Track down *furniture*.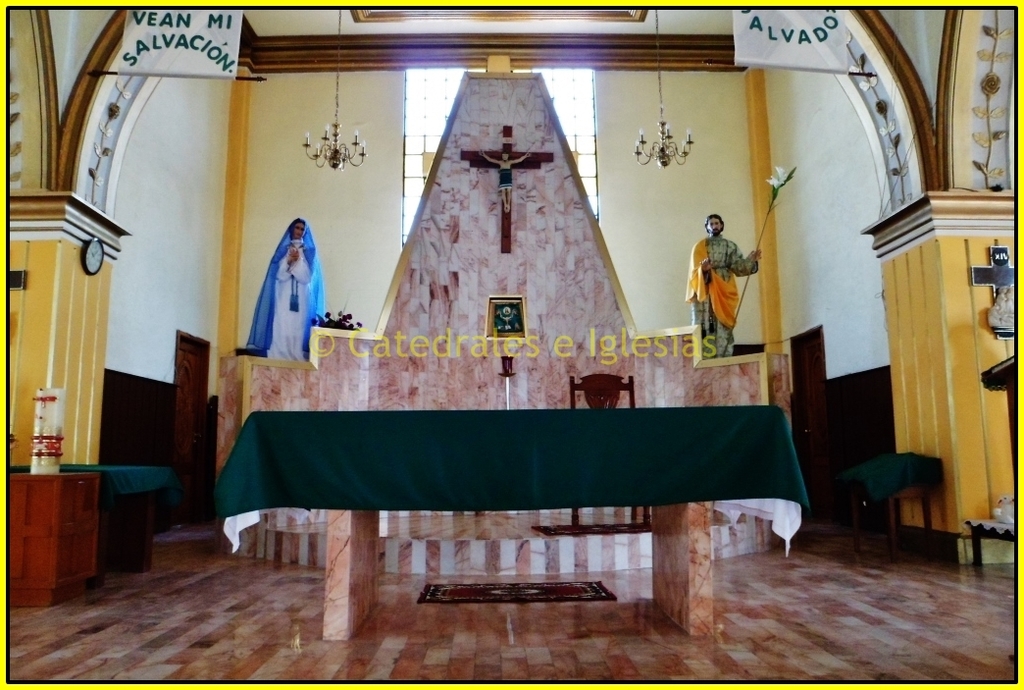
Tracked to rect(217, 406, 811, 640).
